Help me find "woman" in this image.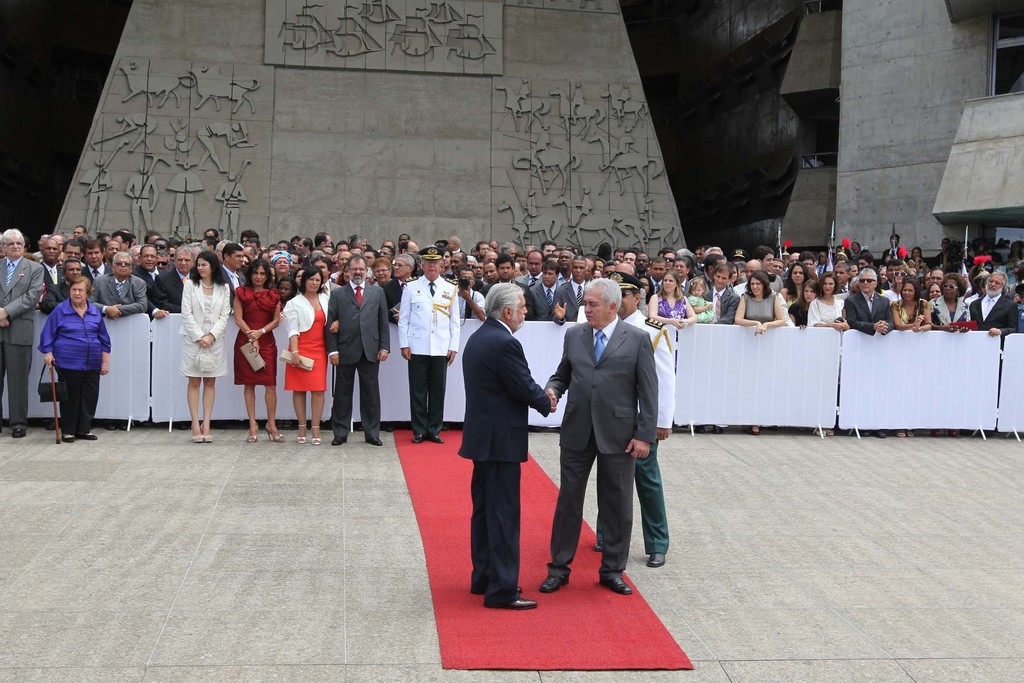
Found it: left=926, top=277, right=944, bottom=301.
